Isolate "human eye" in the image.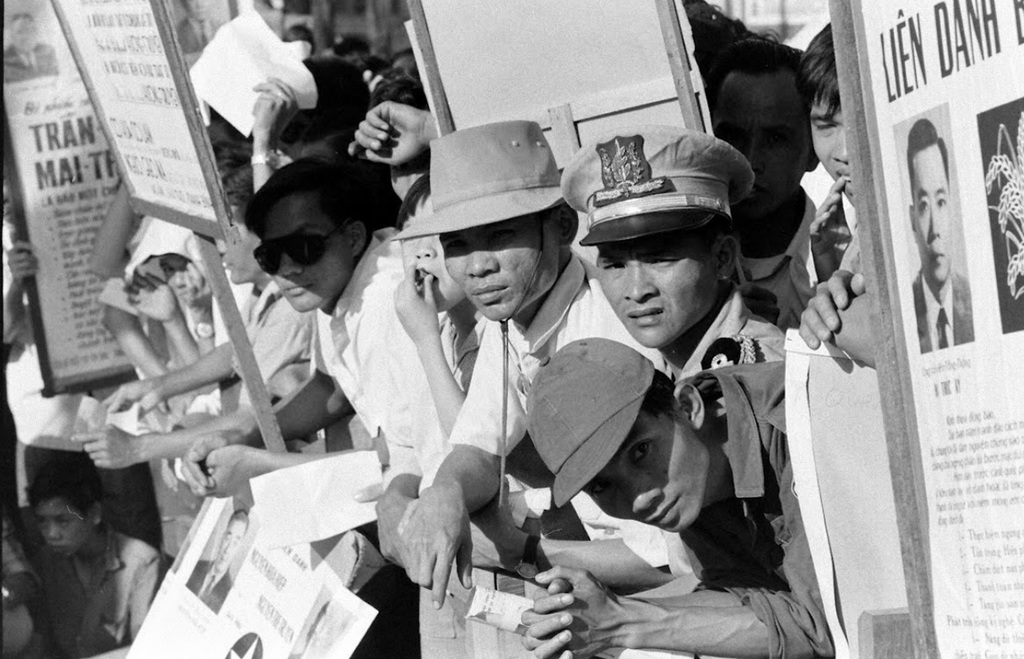
Isolated region: box(639, 241, 696, 267).
